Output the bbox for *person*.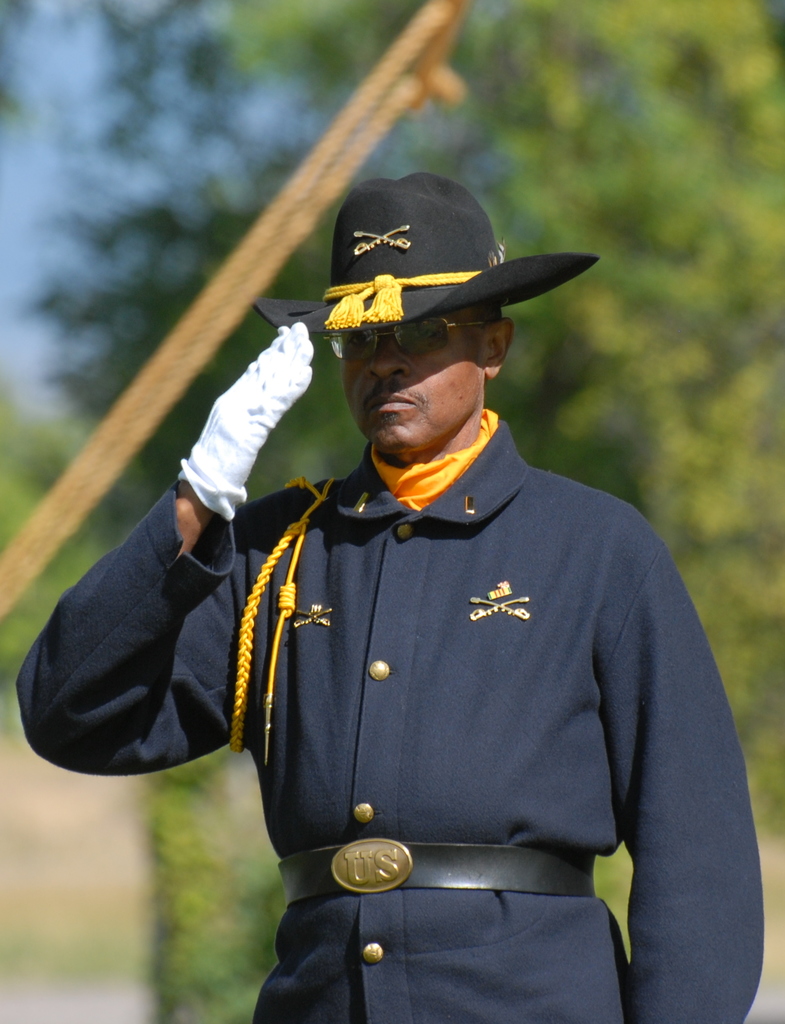
detection(20, 177, 765, 1021).
